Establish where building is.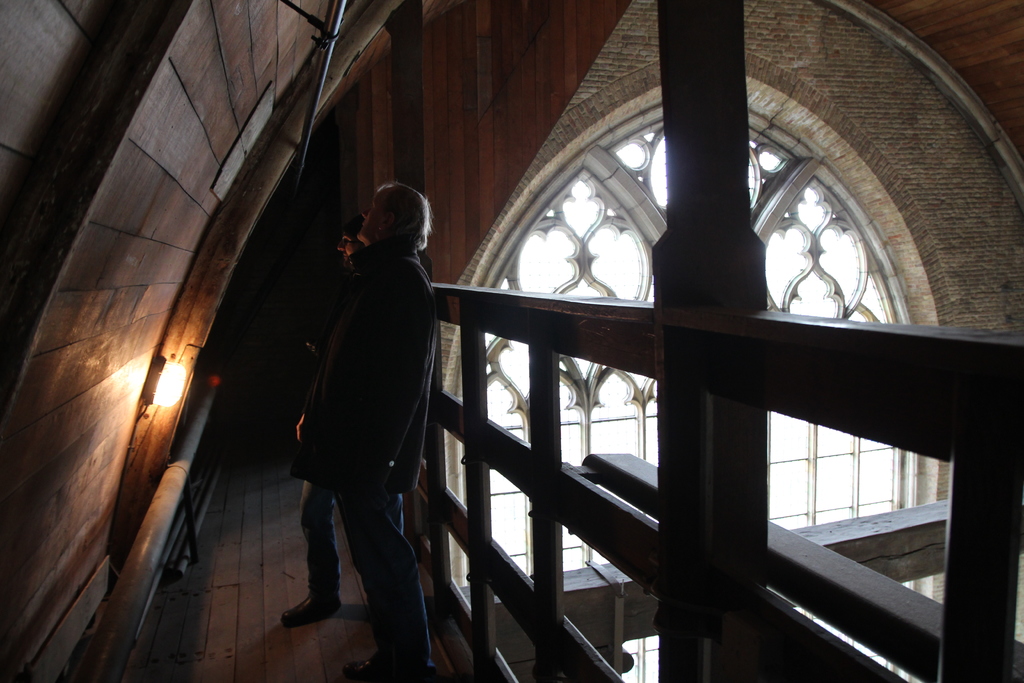
Established at rect(2, 0, 1023, 682).
